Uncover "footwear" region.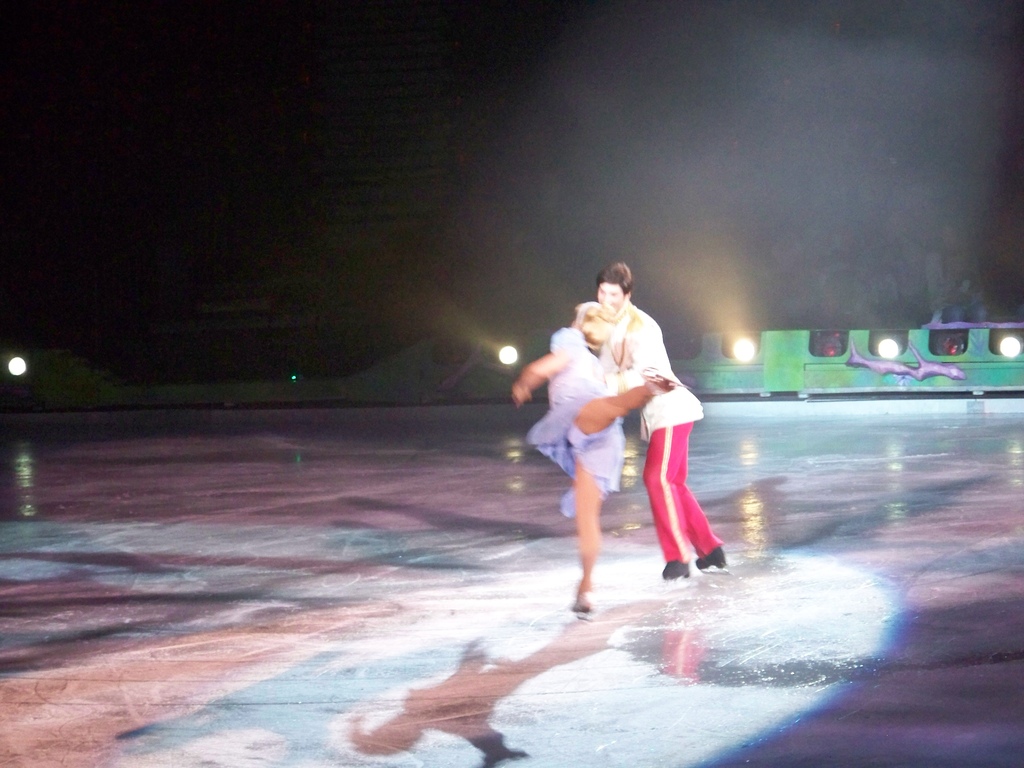
Uncovered: <box>661,561,692,579</box>.
